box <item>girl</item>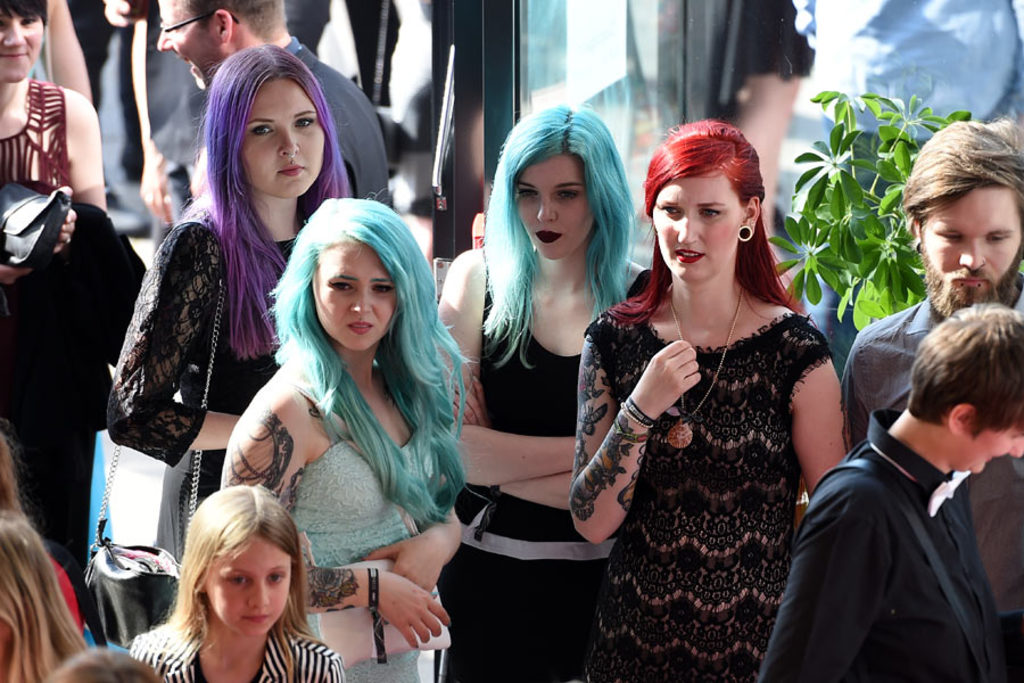
BBox(130, 486, 342, 682)
